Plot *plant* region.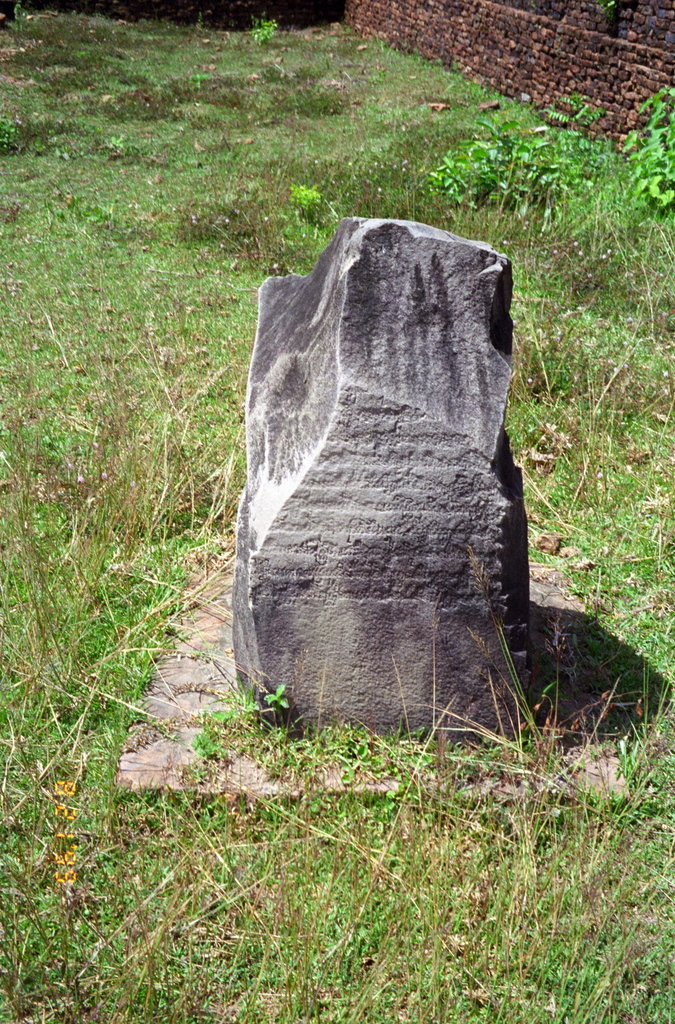
Plotted at [289, 179, 324, 220].
